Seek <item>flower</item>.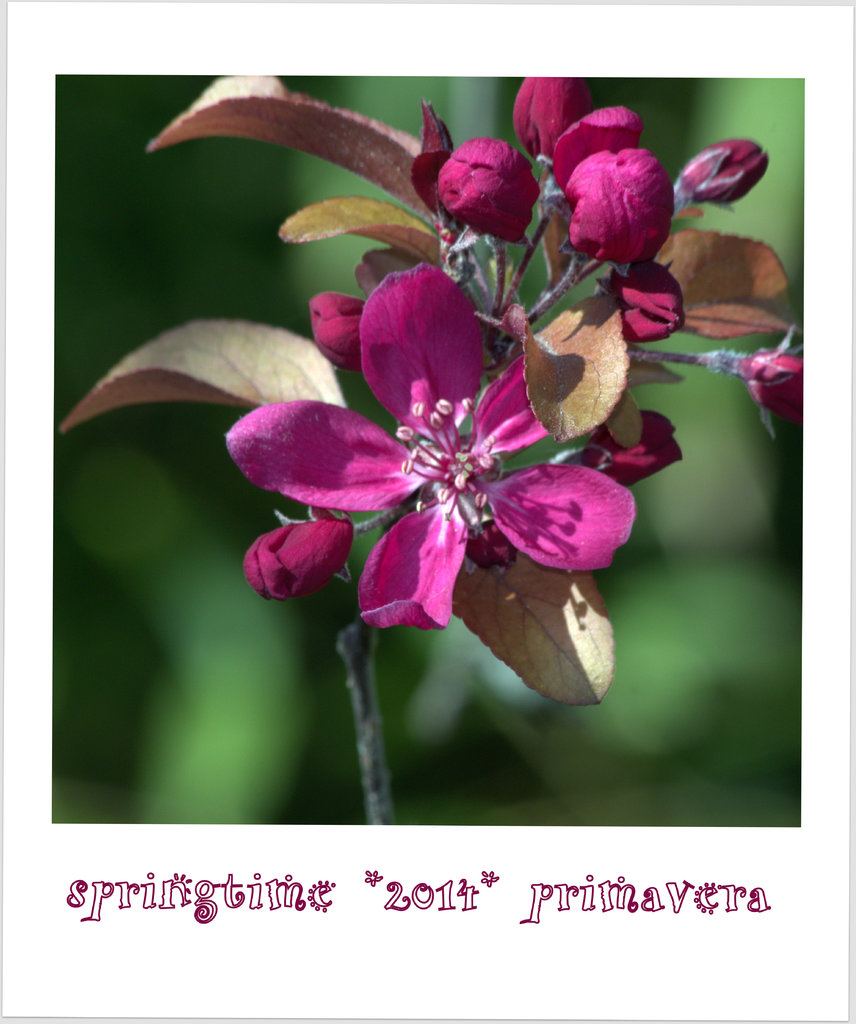
region(231, 278, 627, 644).
